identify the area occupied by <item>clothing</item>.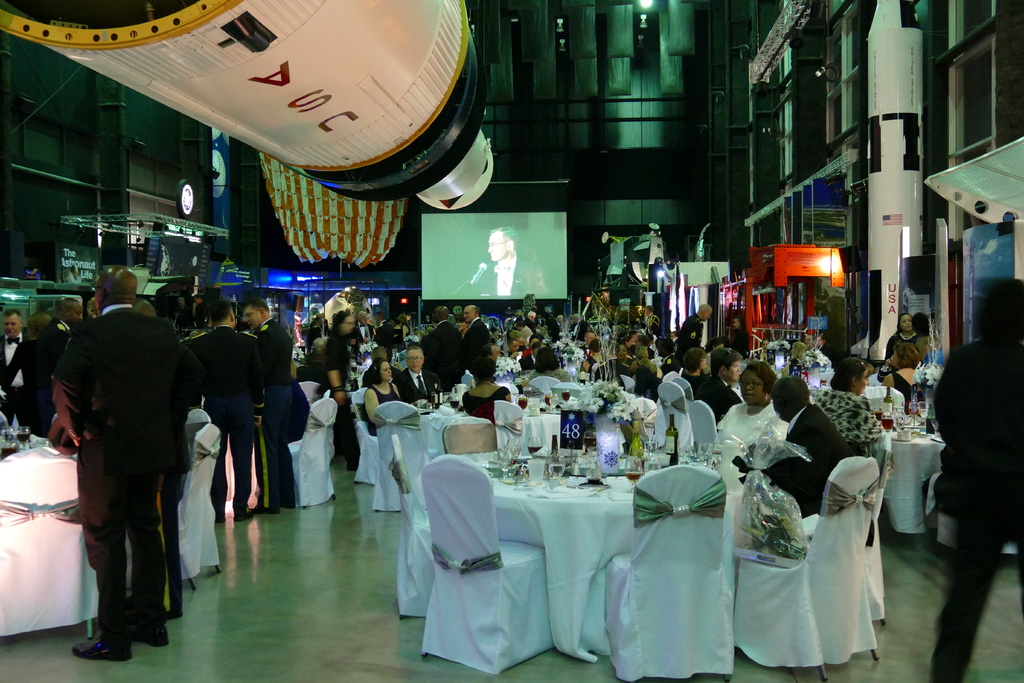
Area: 700,375,737,418.
